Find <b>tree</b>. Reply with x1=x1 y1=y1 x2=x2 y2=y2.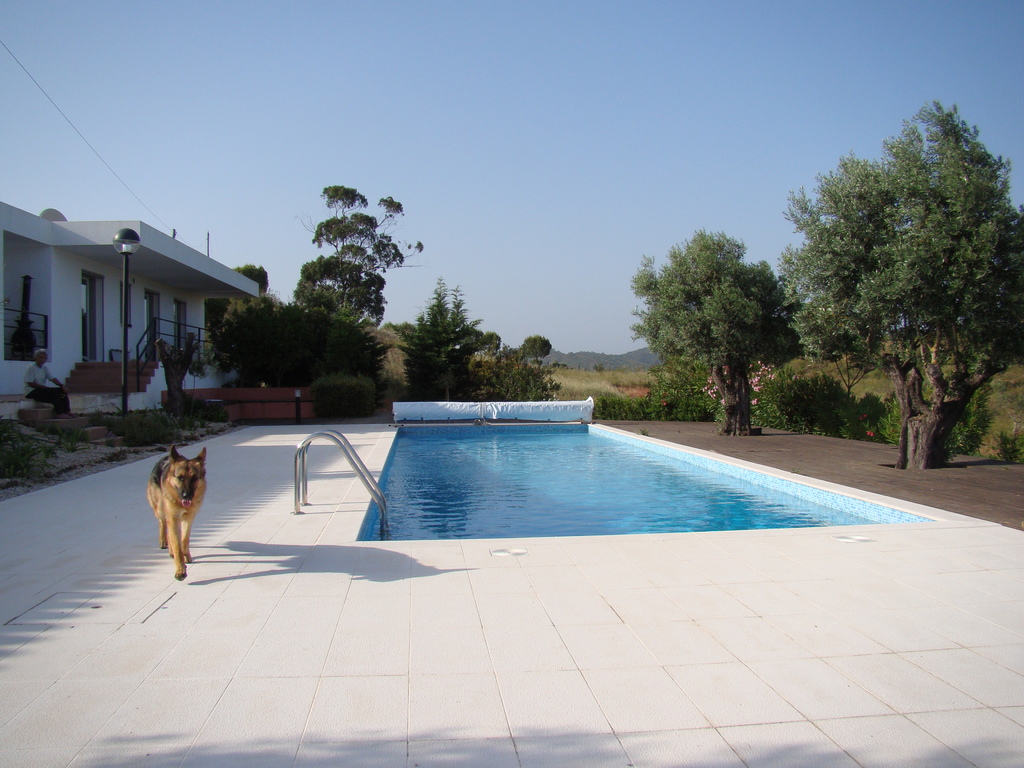
x1=200 y1=291 x2=392 y2=436.
